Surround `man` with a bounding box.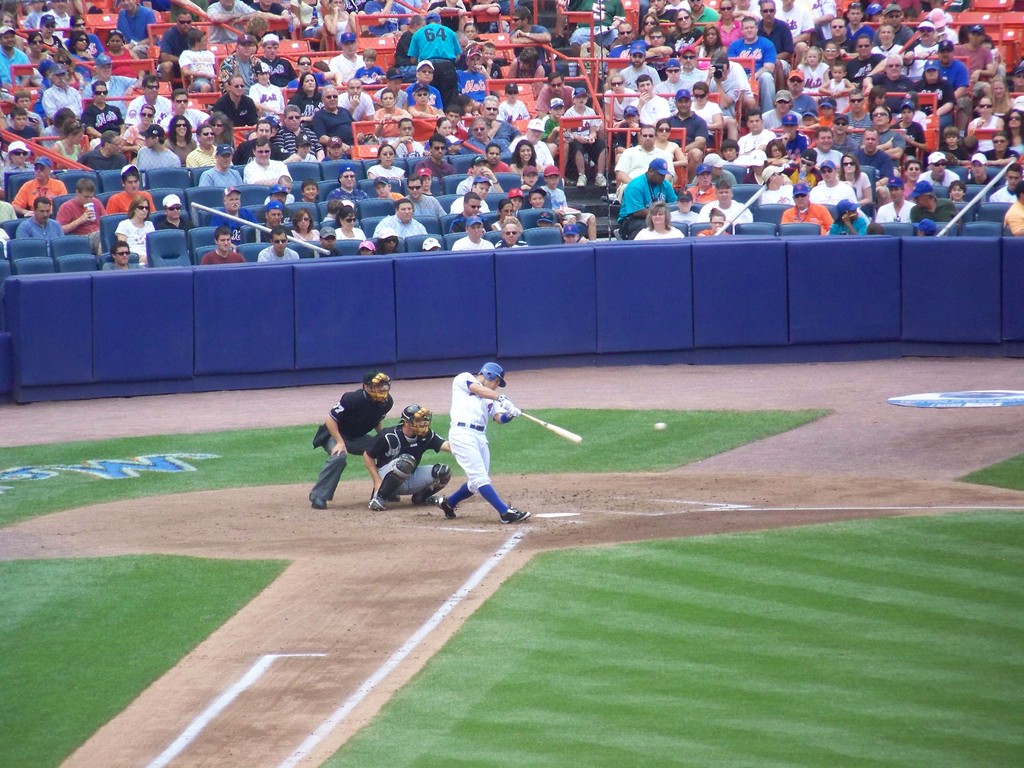
crop(157, 17, 194, 78).
